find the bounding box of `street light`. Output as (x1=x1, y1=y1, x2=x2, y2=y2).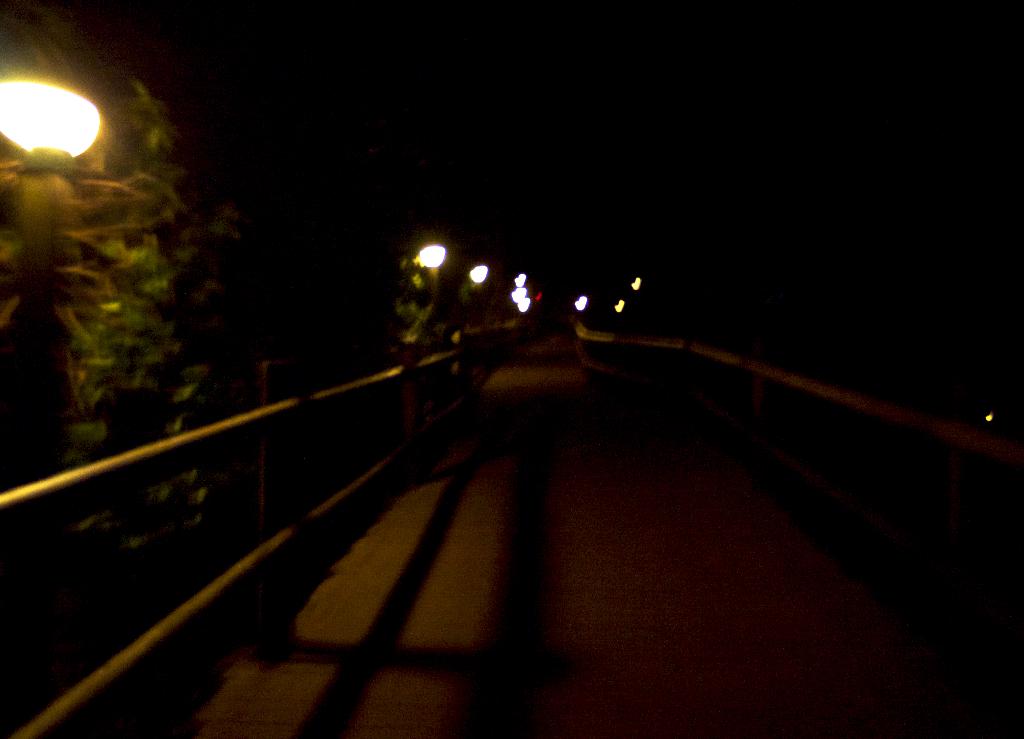
(x1=0, y1=74, x2=97, y2=464).
